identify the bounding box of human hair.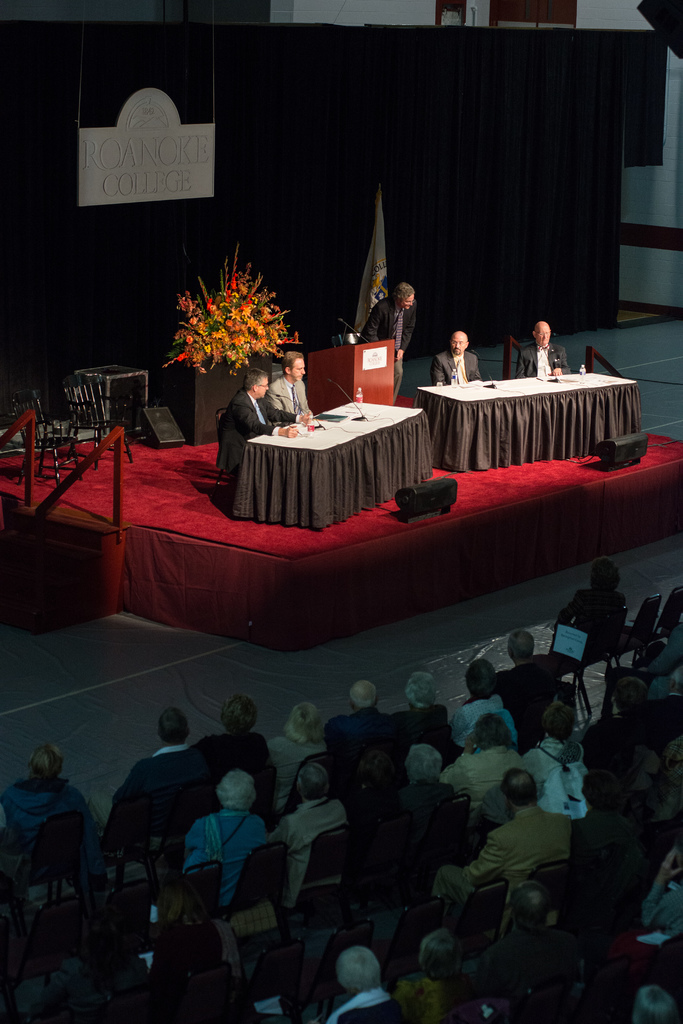
357,746,401,796.
